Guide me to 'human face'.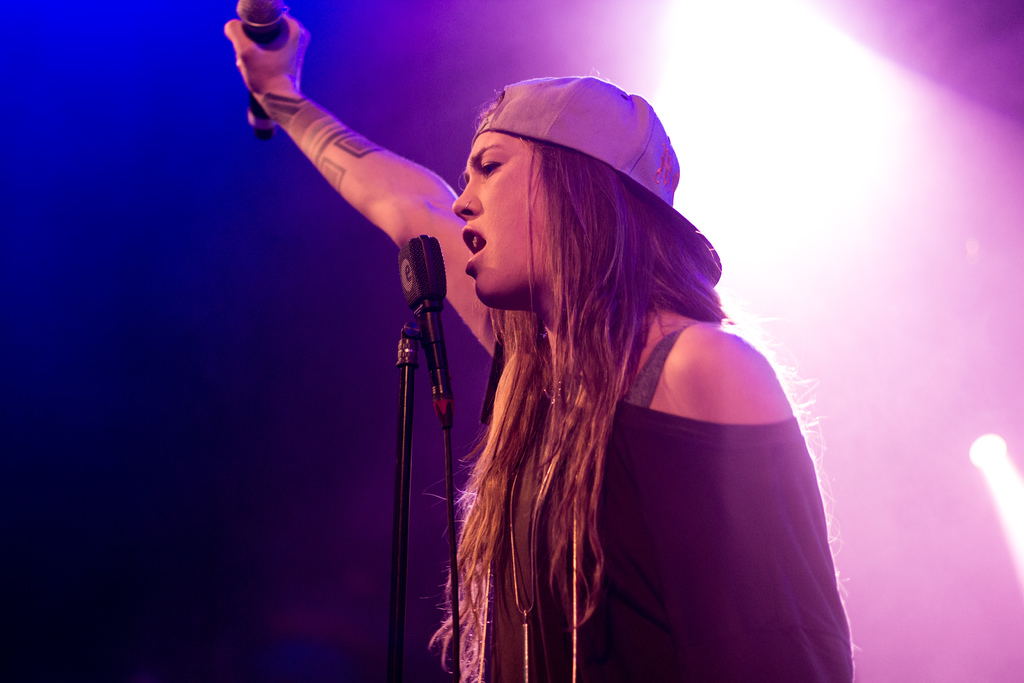
Guidance: region(448, 115, 561, 306).
